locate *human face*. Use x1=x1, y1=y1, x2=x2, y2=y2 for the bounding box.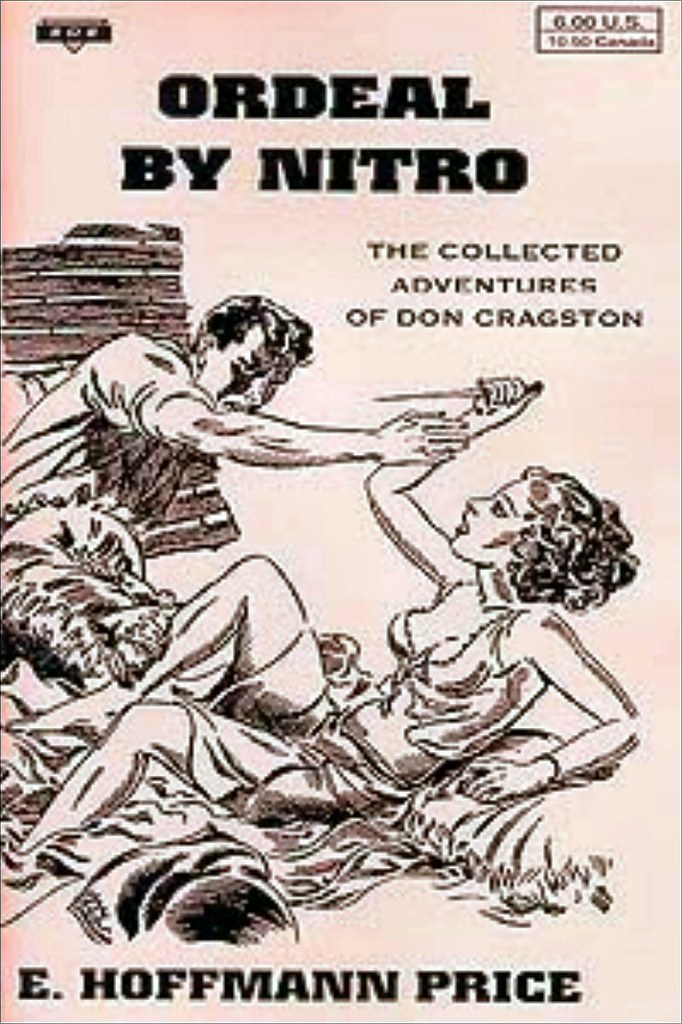
x1=448, y1=473, x2=531, y2=559.
